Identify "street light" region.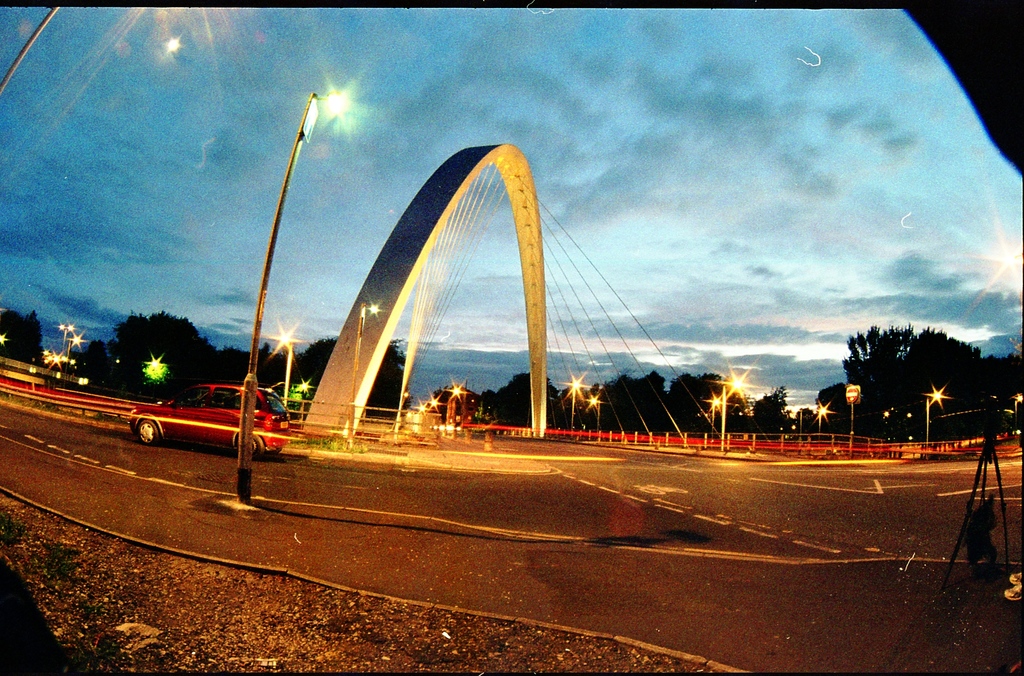
Region: region(591, 395, 602, 431).
